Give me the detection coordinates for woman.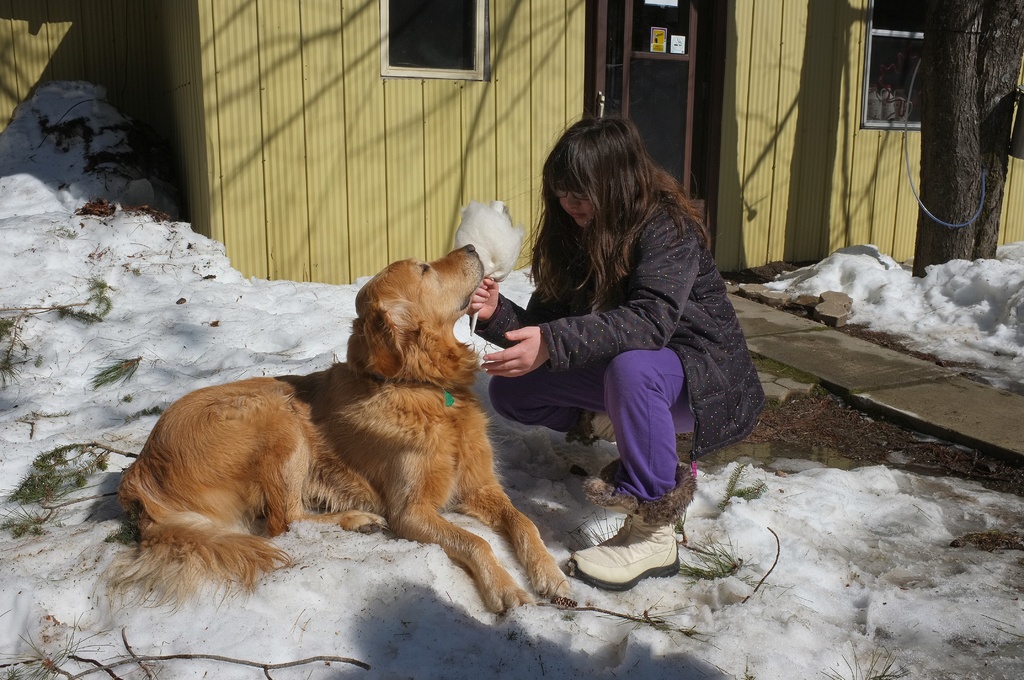
458,113,761,589.
